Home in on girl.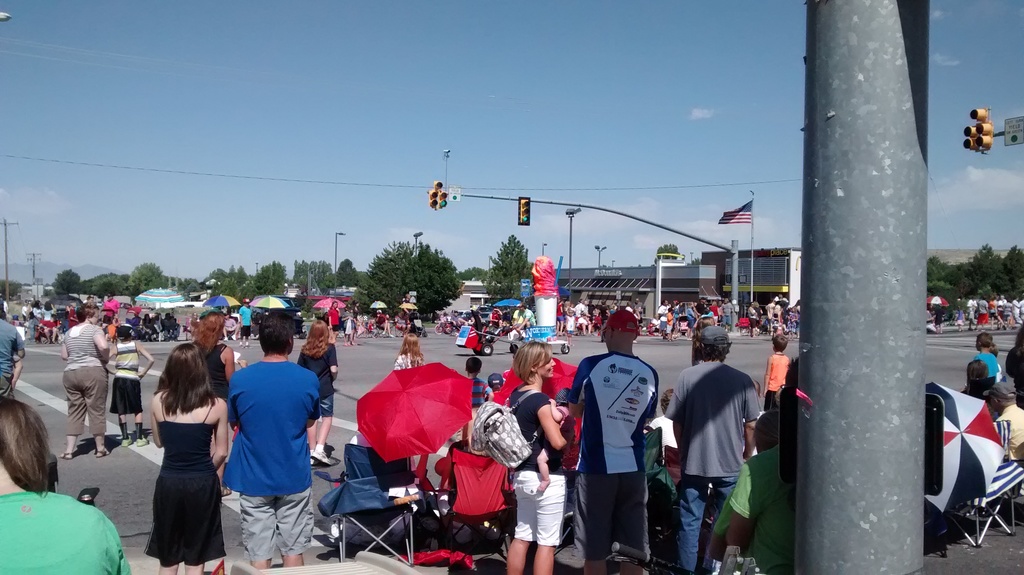
Homed in at select_region(390, 334, 422, 371).
